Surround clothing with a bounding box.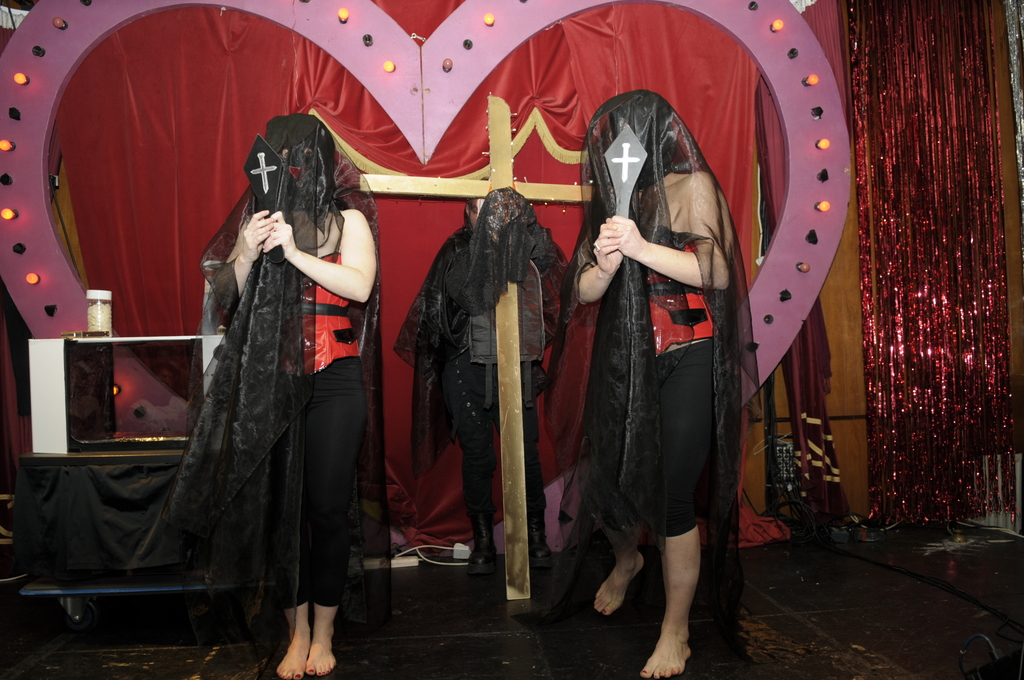
box(591, 213, 709, 567).
